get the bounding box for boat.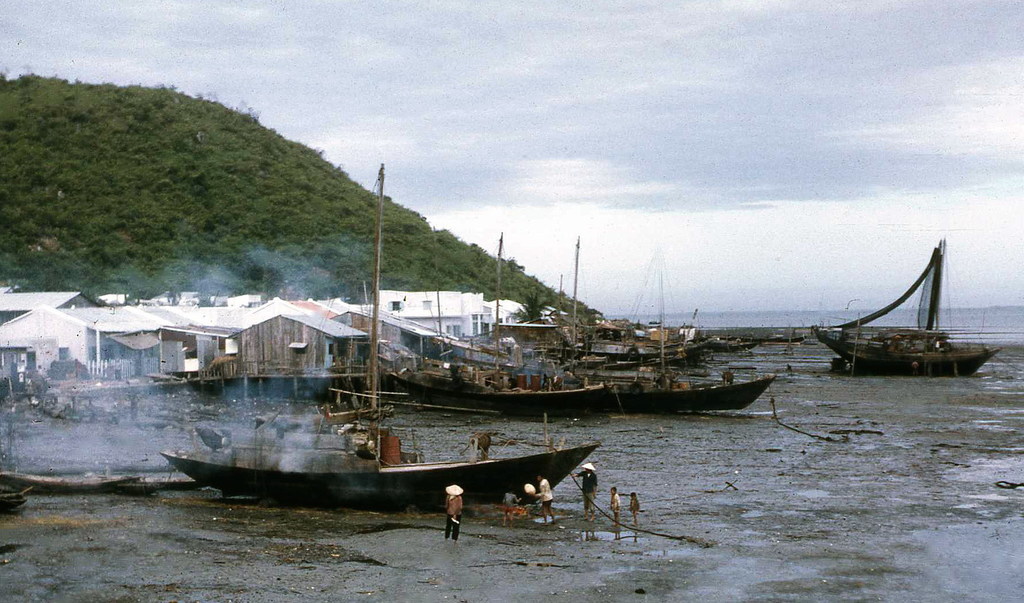
{"x1": 799, "y1": 258, "x2": 988, "y2": 386}.
